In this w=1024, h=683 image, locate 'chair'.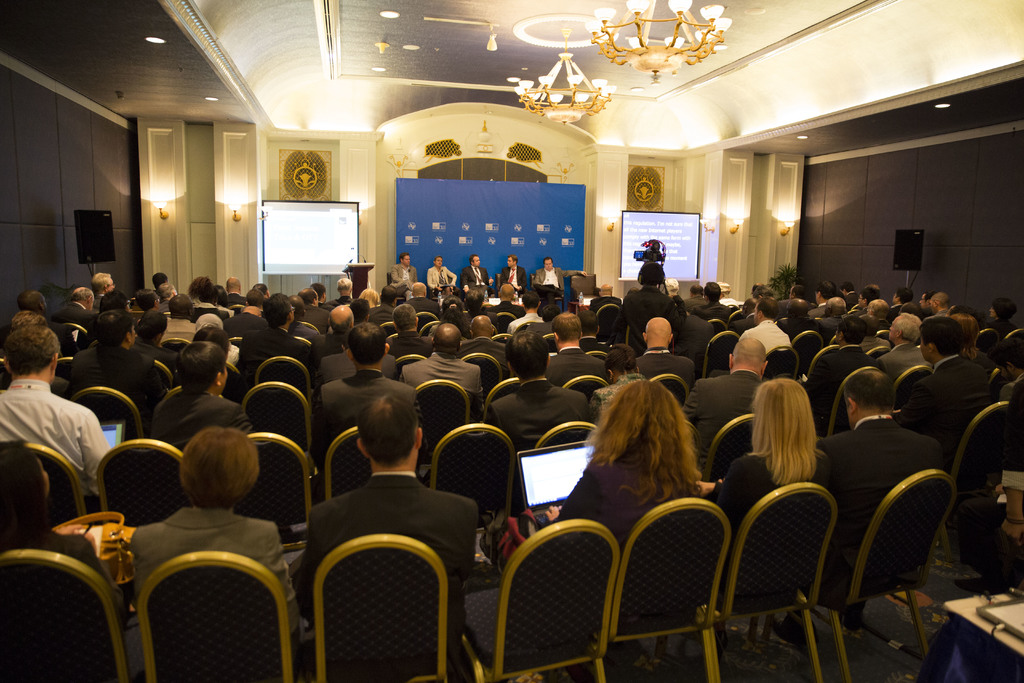
Bounding box: {"x1": 876, "y1": 329, "x2": 893, "y2": 346}.
